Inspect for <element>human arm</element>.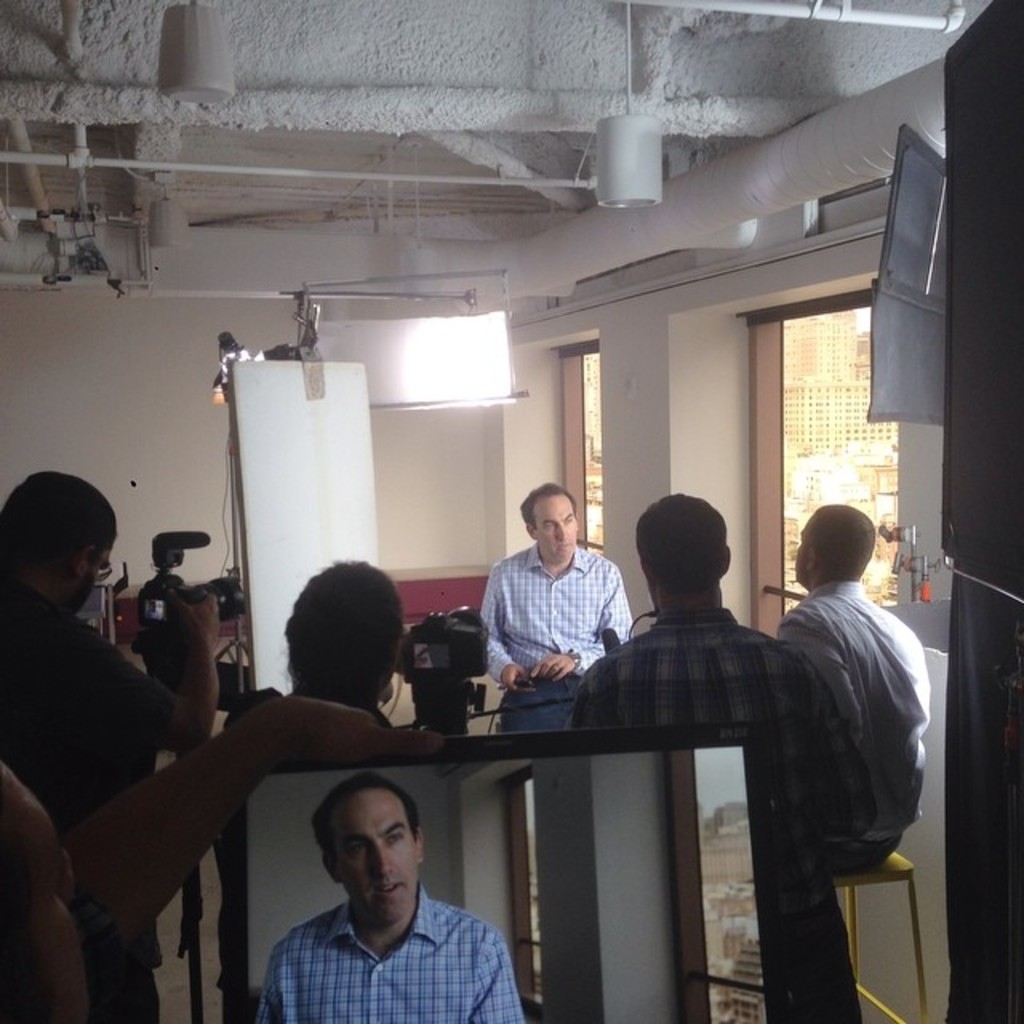
Inspection: BBox(258, 933, 302, 1022).
